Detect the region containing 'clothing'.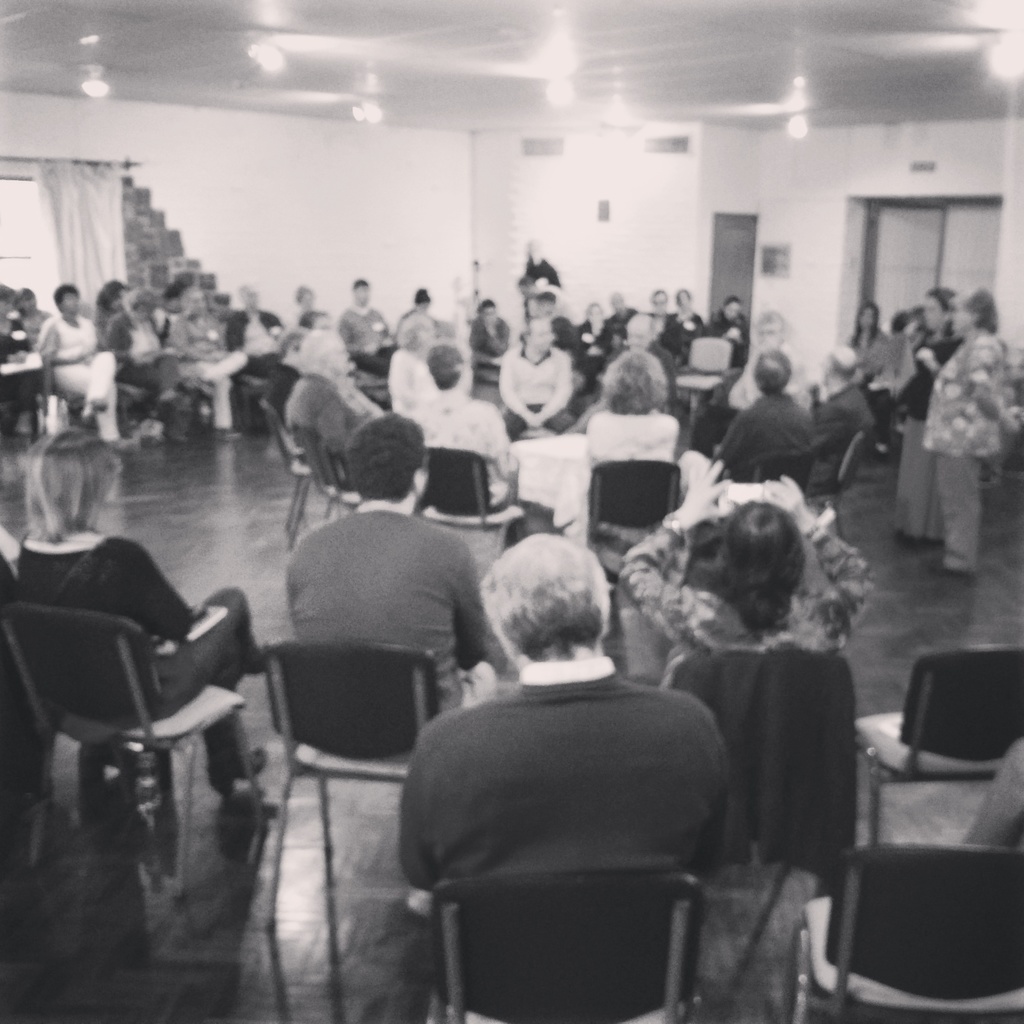
bbox=(338, 297, 396, 369).
